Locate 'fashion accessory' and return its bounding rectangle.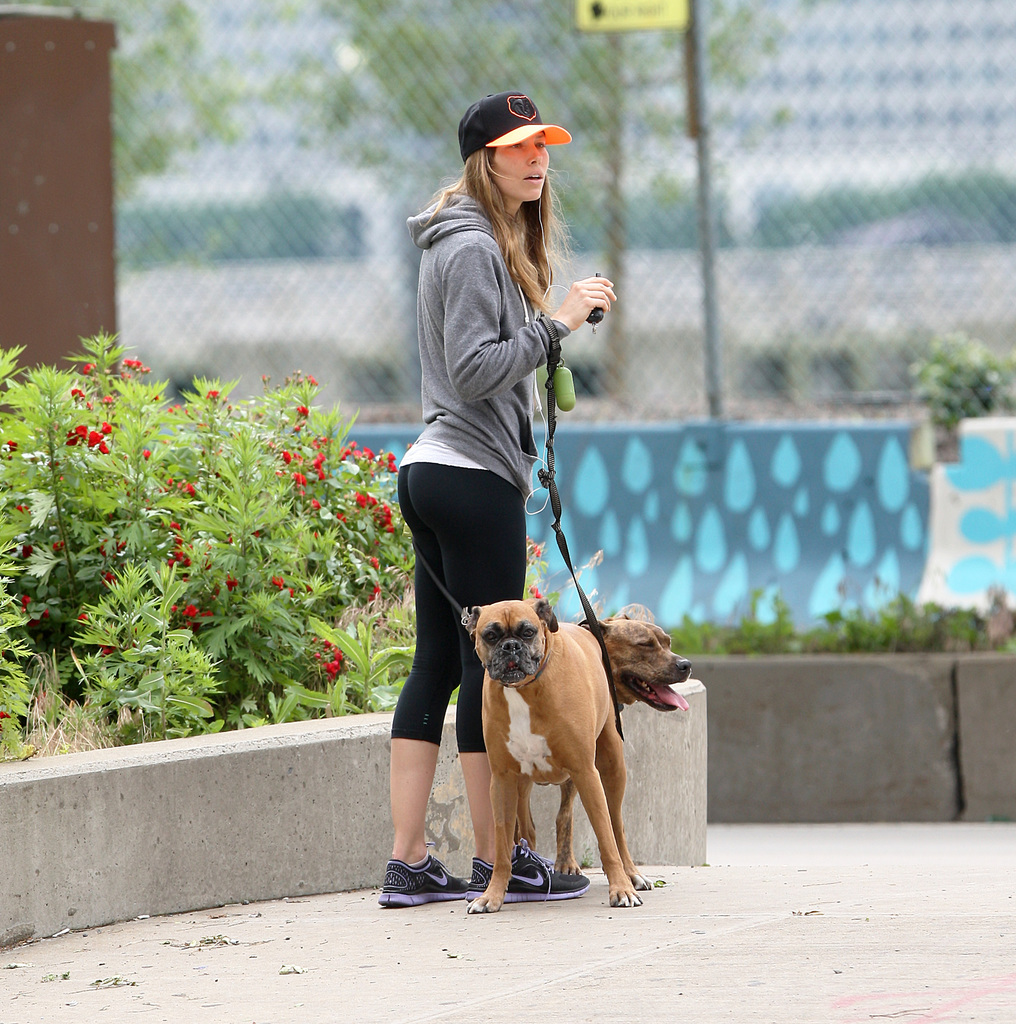
detection(458, 90, 576, 169).
